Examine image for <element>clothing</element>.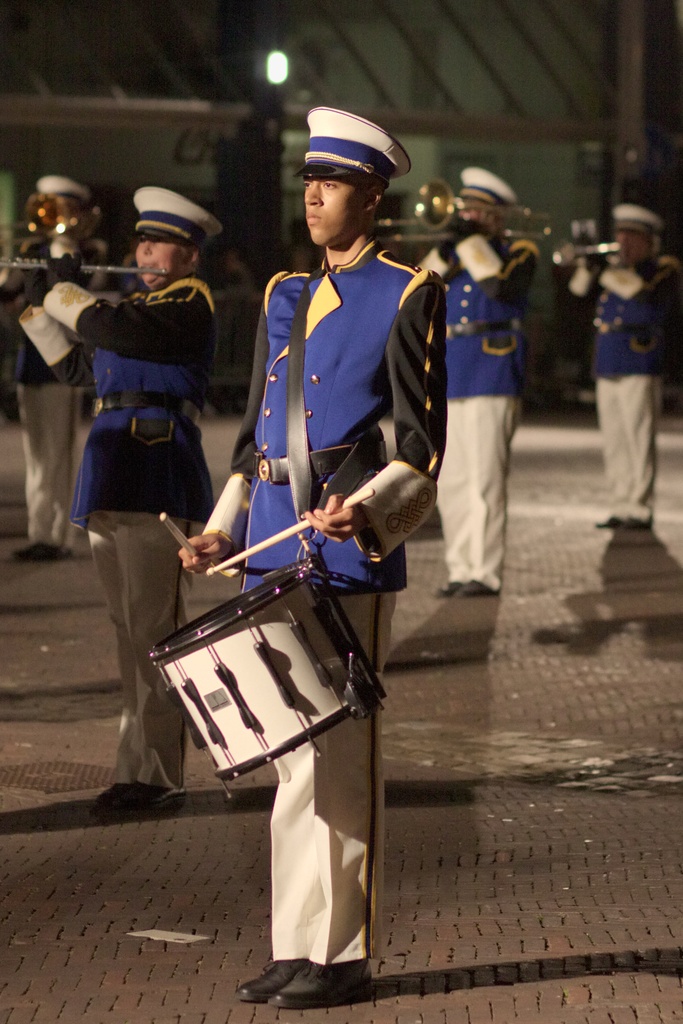
Examination result: select_region(561, 256, 680, 522).
